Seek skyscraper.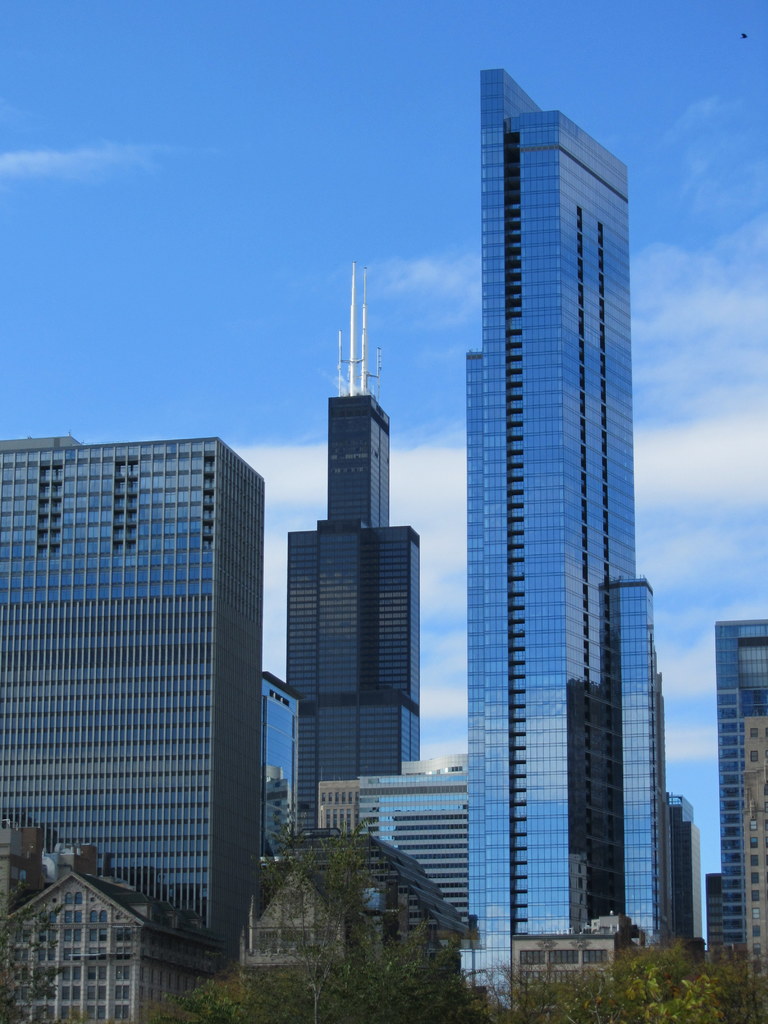
x1=15 y1=403 x2=299 y2=978.
